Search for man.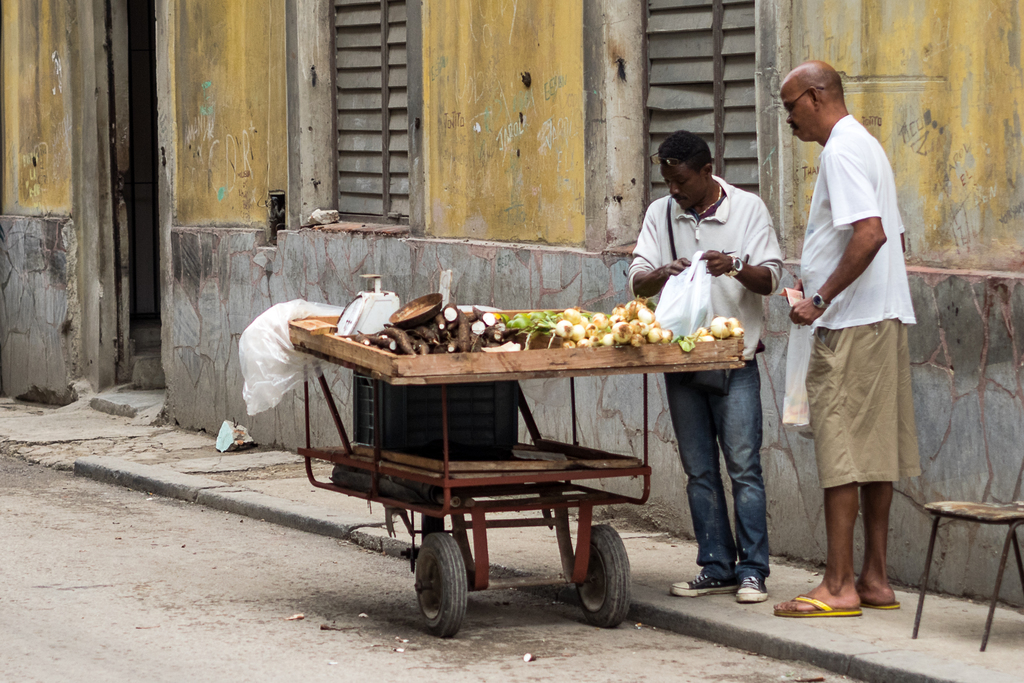
Found at box=[760, 58, 919, 616].
